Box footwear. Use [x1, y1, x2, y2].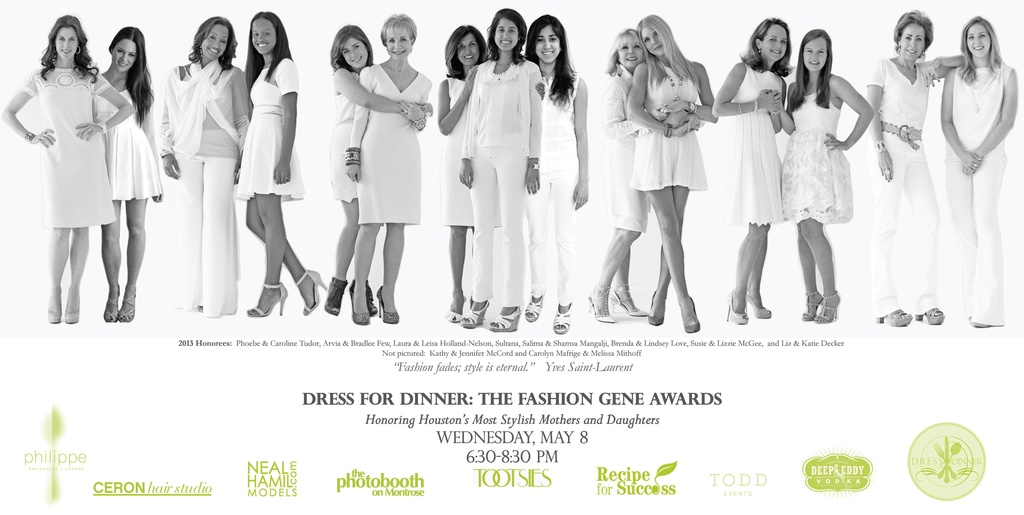
[378, 281, 394, 322].
